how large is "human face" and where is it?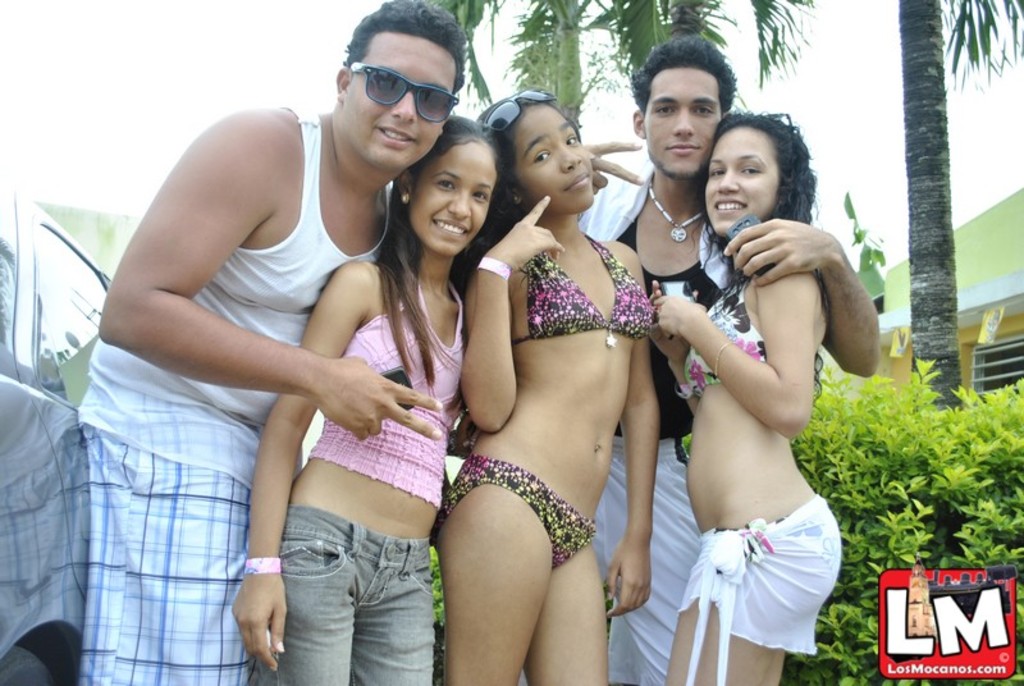
Bounding box: 648, 63, 722, 180.
